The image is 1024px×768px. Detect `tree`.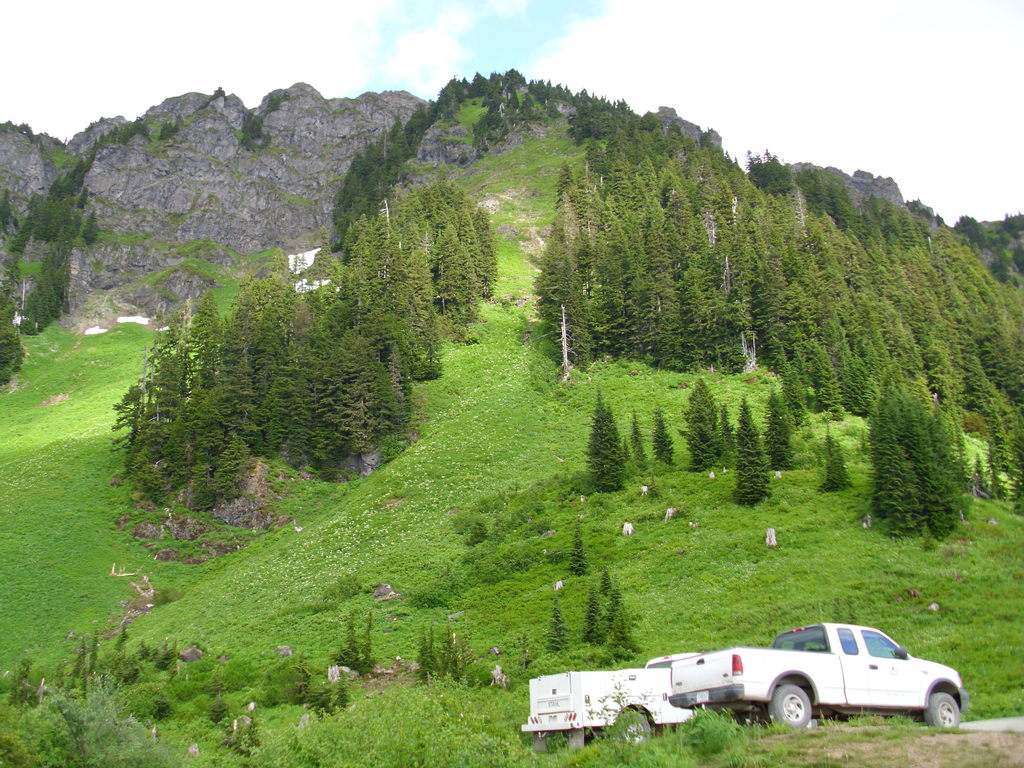
Detection: {"left": 326, "top": 676, "right": 350, "bottom": 714}.
